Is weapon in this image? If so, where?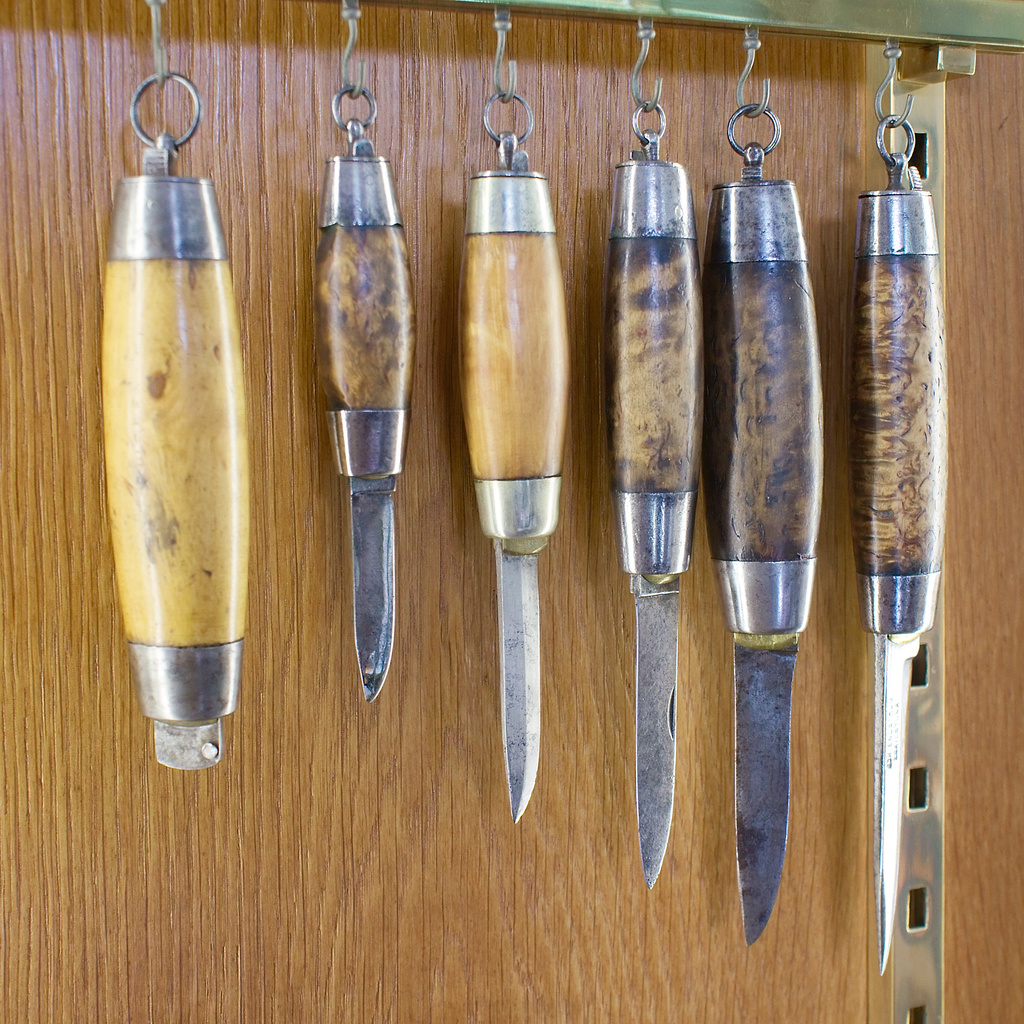
Yes, at 607/97/703/895.
